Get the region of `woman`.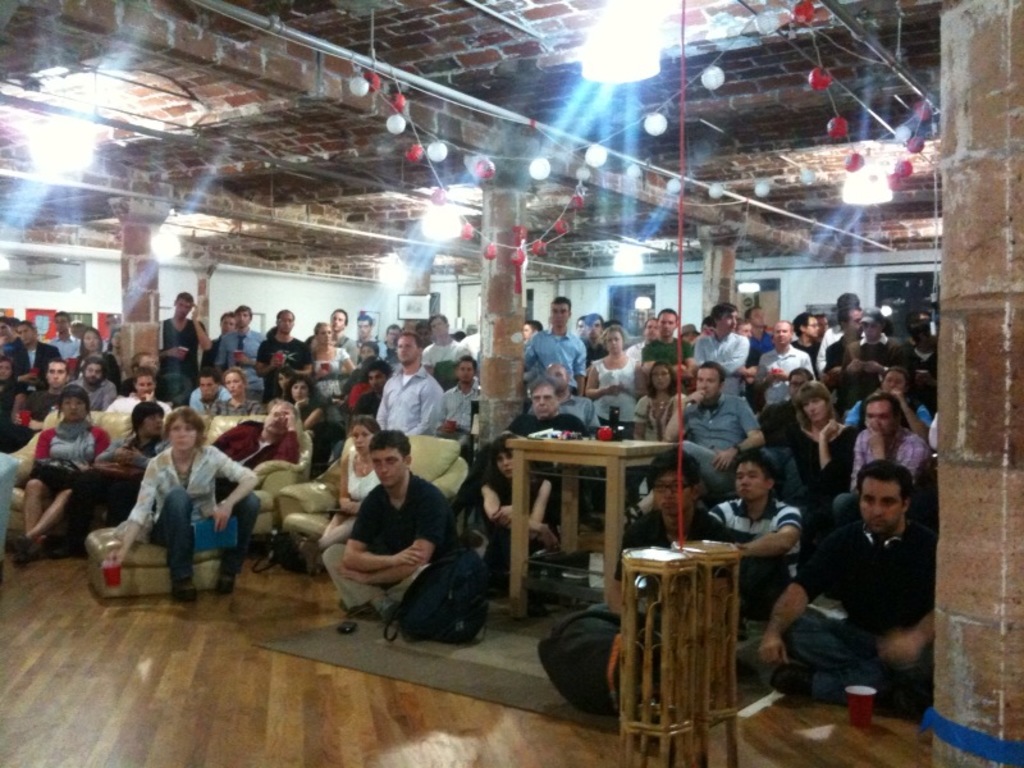
left=283, top=376, right=326, bottom=467.
